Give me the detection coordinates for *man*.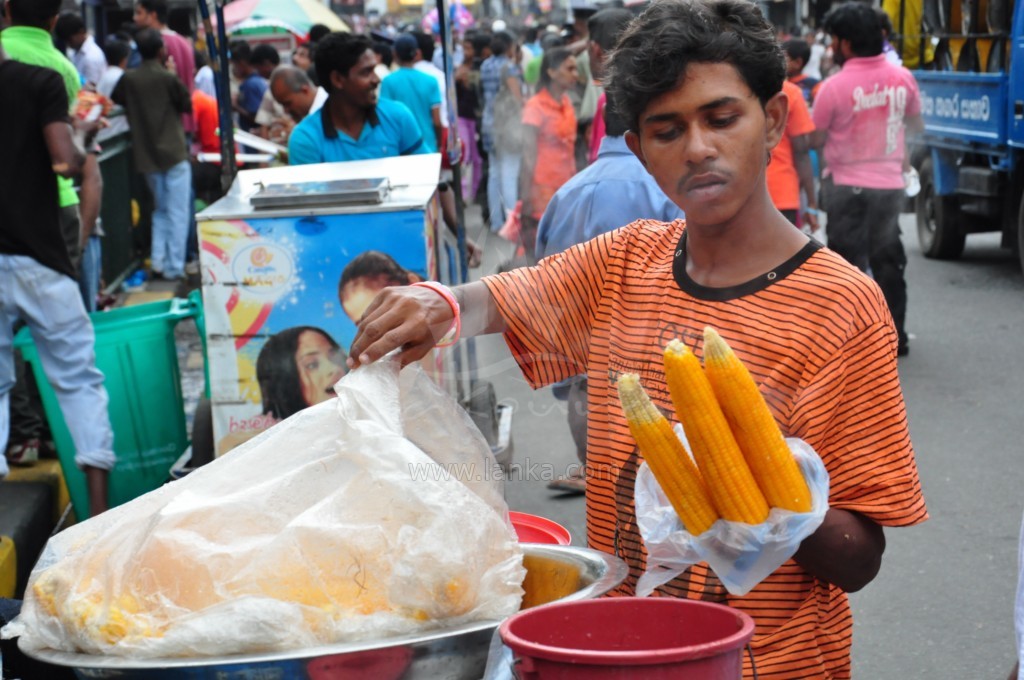
[left=538, top=91, right=679, bottom=494].
